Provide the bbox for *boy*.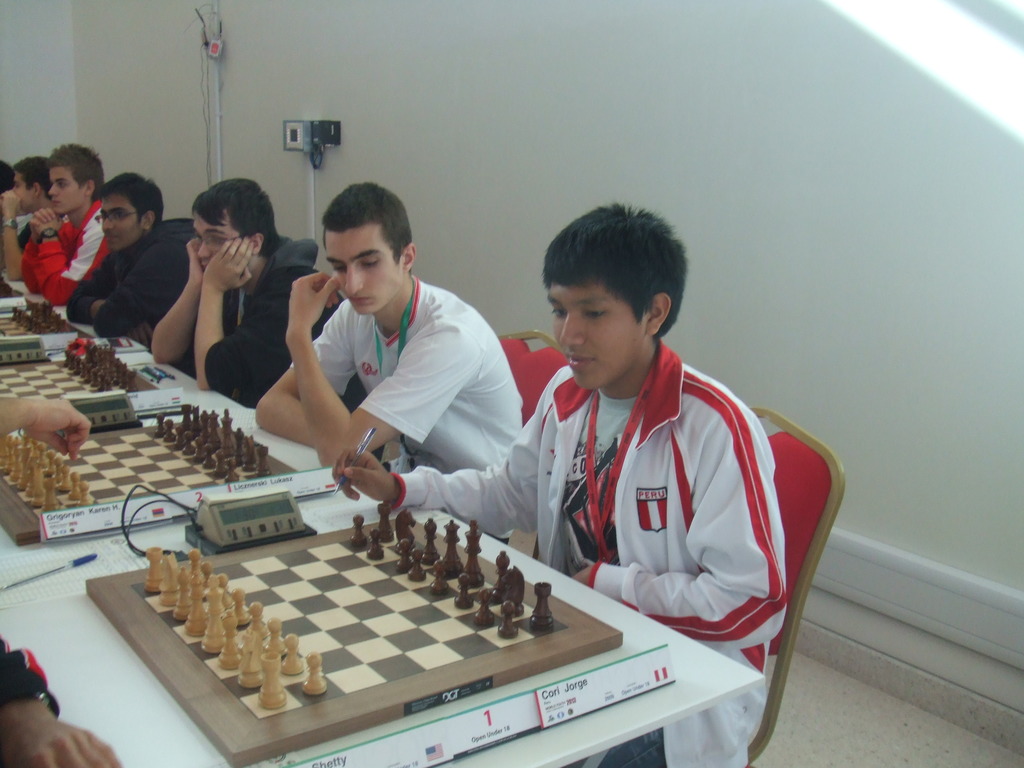
[left=67, top=175, right=211, bottom=373].
